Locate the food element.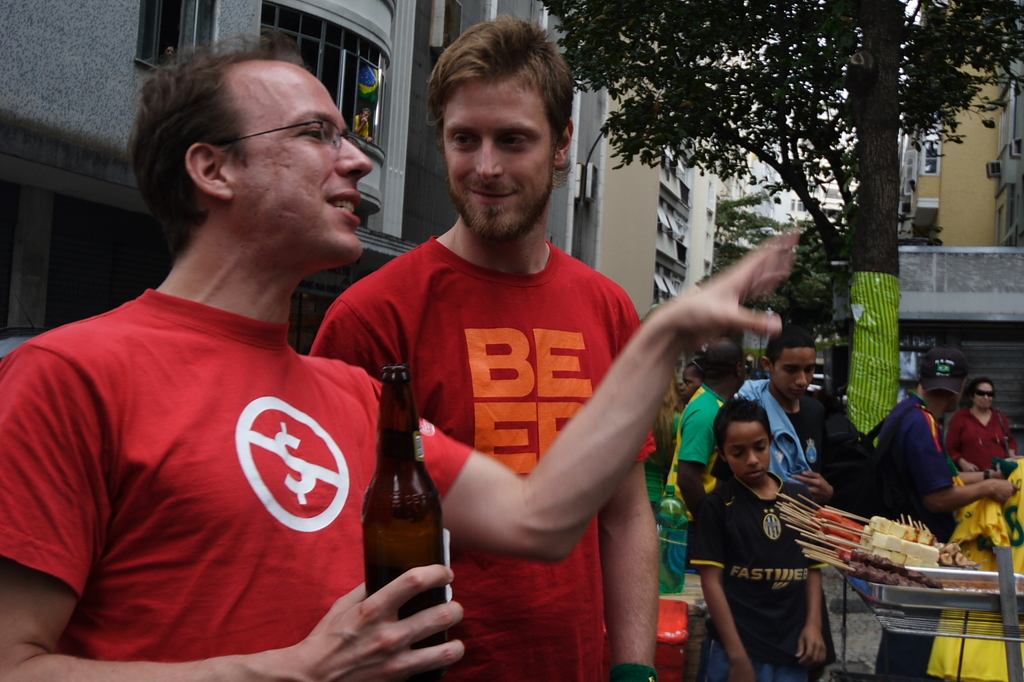
Element bbox: region(938, 579, 1023, 592).
